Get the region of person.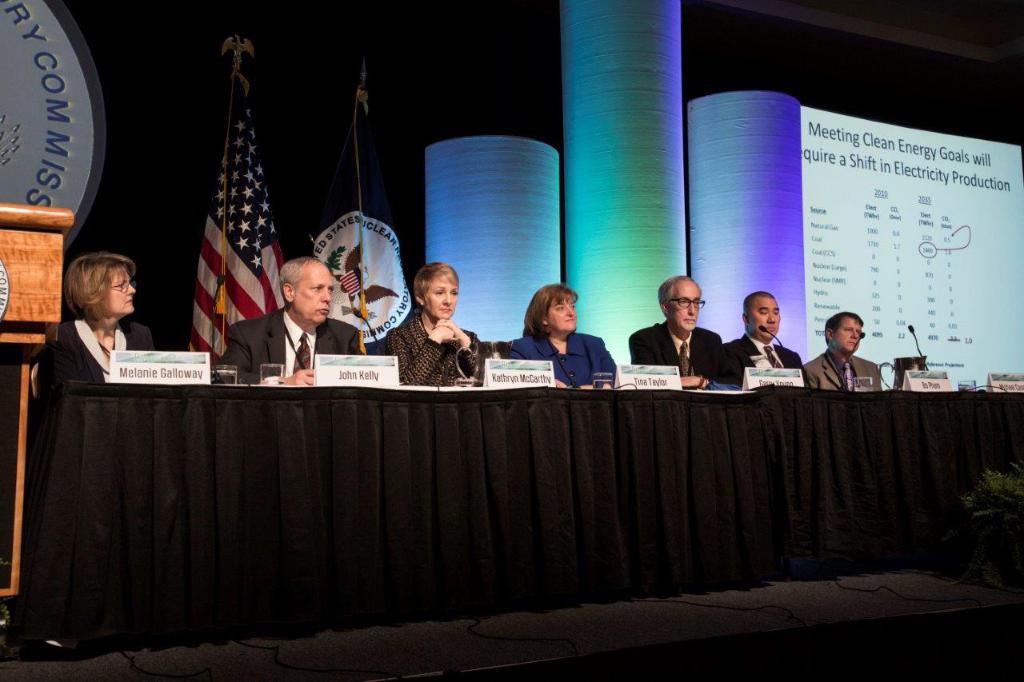
region(798, 311, 888, 395).
